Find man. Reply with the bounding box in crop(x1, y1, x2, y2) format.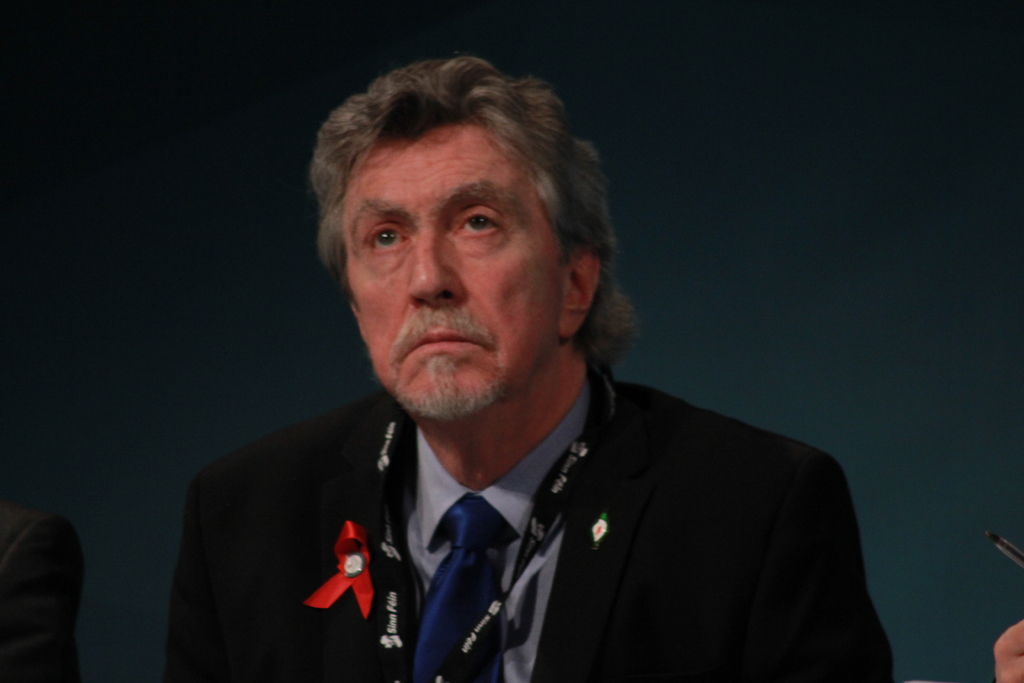
crop(175, 63, 888, 668).
